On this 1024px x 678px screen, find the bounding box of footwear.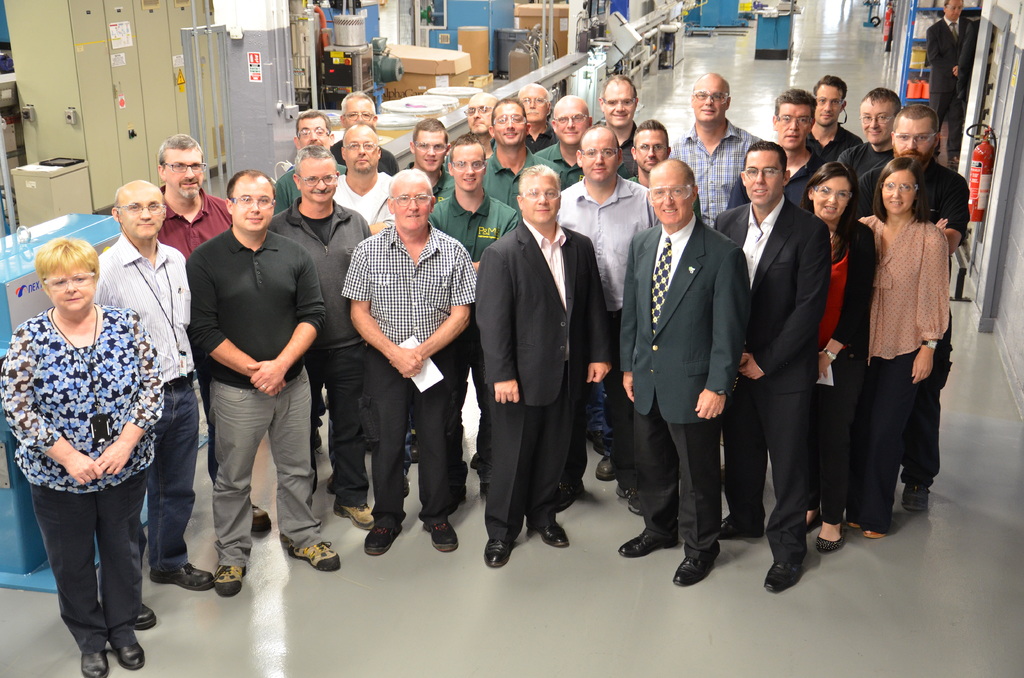
Bounding box: (761,560,800,591).
